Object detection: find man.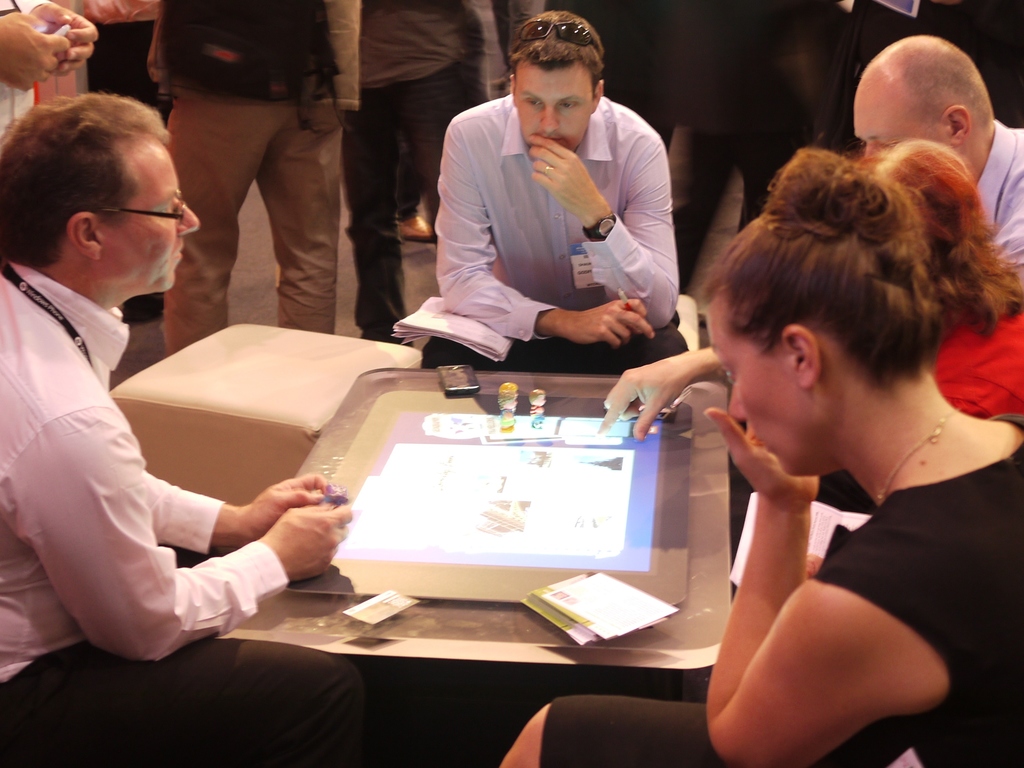
[404,9,696,377].
